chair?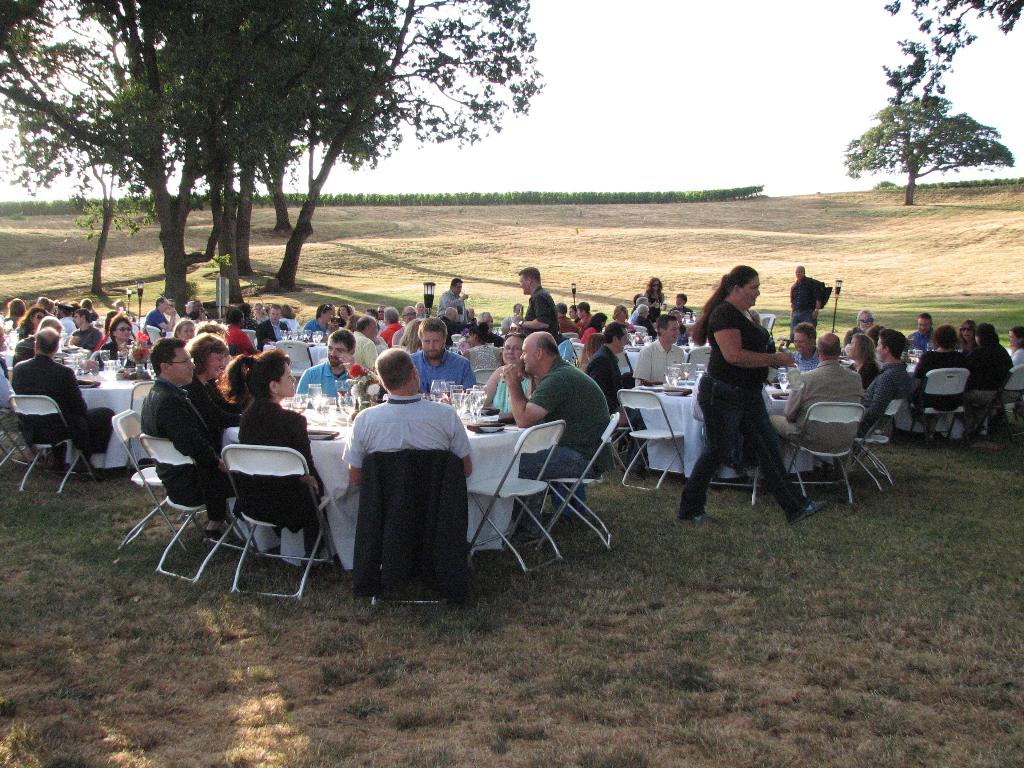
pyautogui.locateOnScreen(124, 377, 154, 479)
